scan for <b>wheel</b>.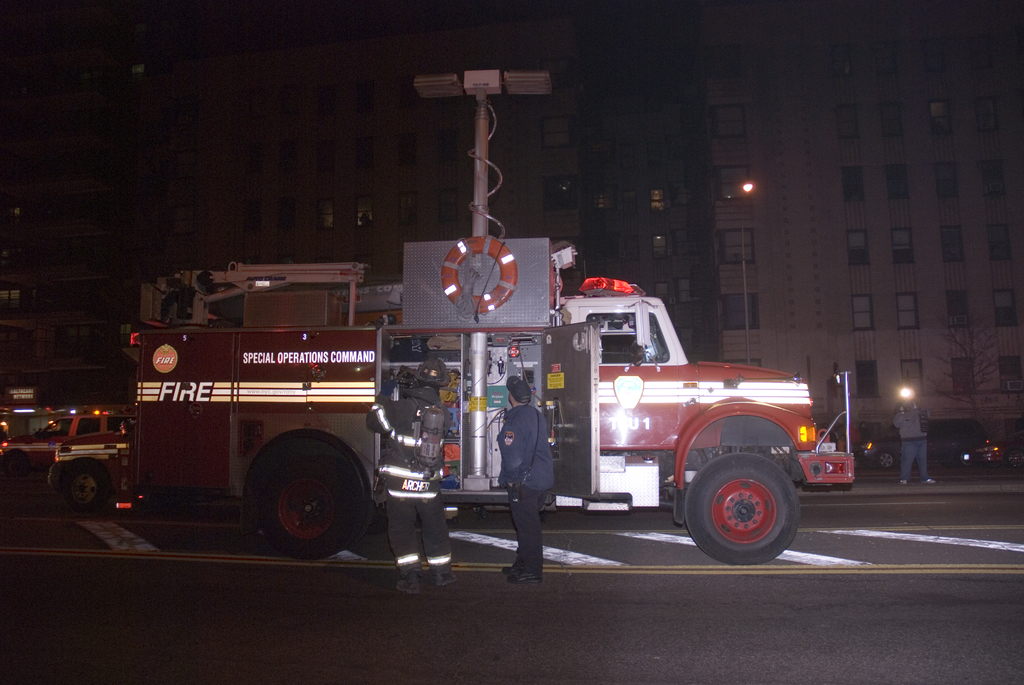
Scan result: 241/430/377/562.
